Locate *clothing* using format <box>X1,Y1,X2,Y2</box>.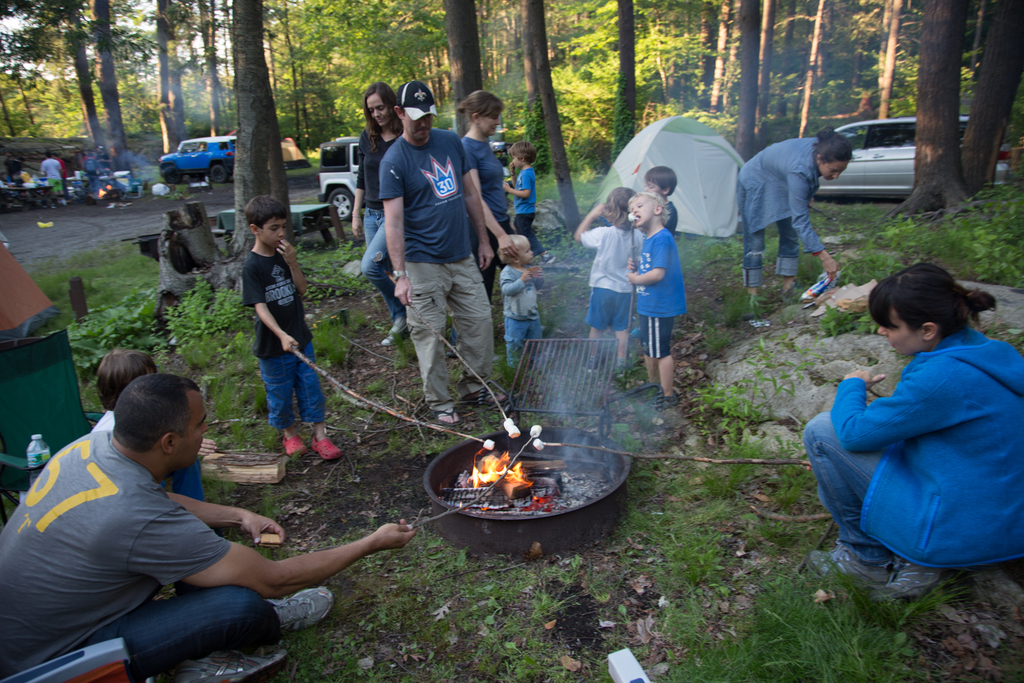
<box>375,126,472,264</box>.
